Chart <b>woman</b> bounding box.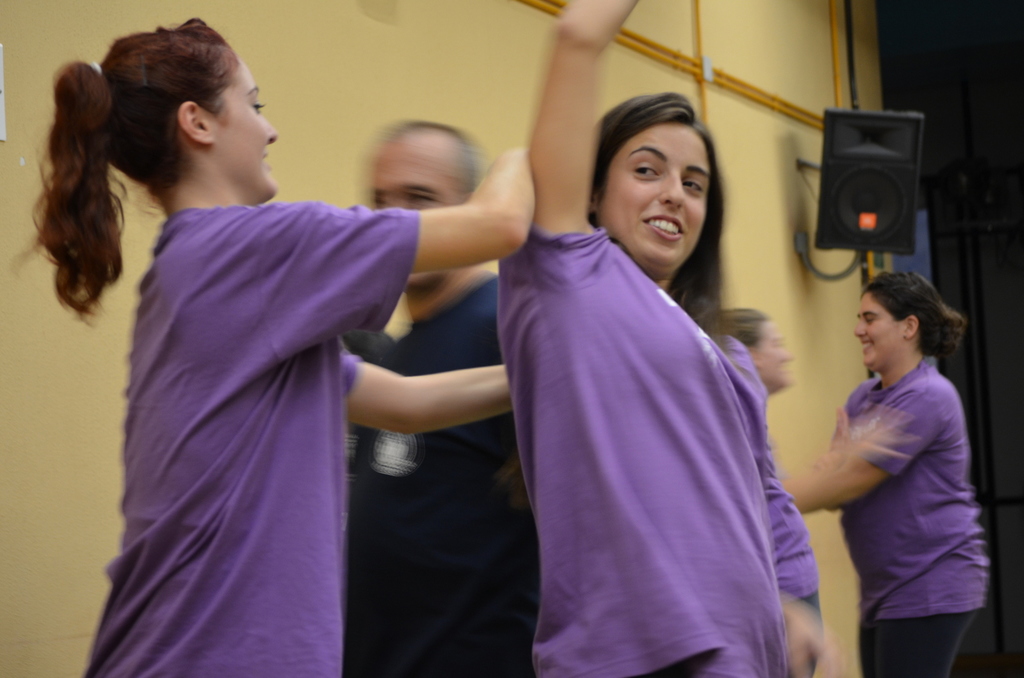
Charted: bbox=(712, 299, 824, 634).
